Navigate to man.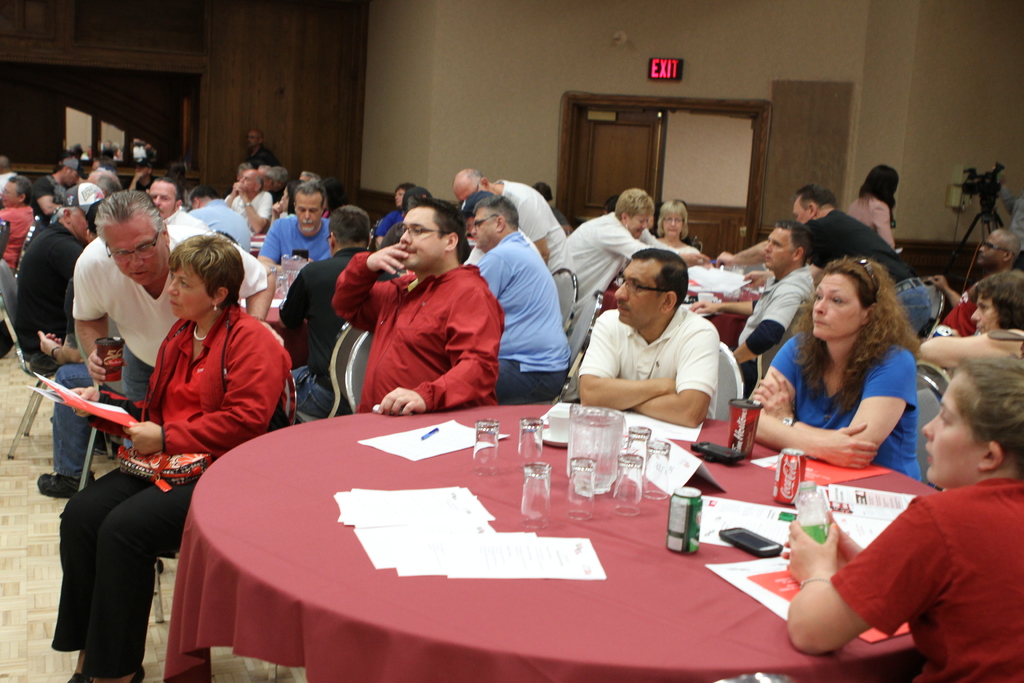
Navigation target: {"x1": 145, "y1": 174, "x2": 214, "y2": 233}.
